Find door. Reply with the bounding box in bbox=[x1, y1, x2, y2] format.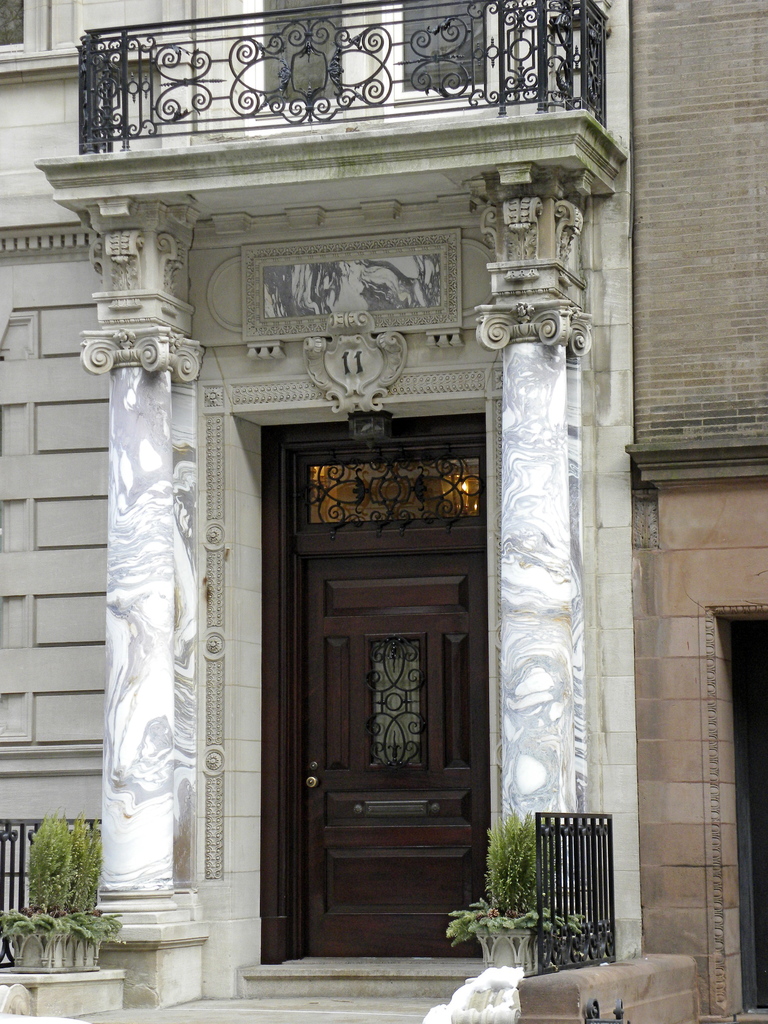
bbox=[262, 534, 491, 931].
